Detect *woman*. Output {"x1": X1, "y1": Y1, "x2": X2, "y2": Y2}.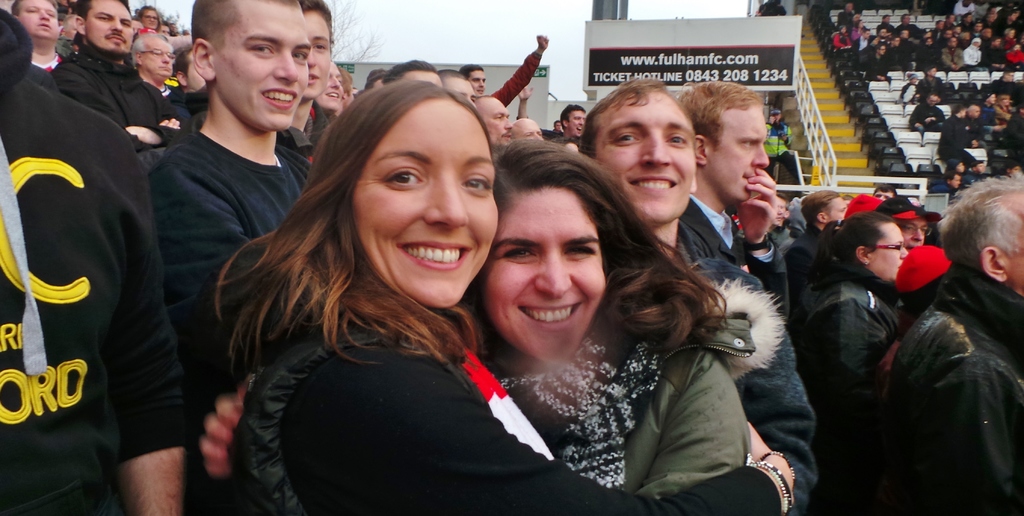
{"x1": 133, "y1": 6, "x2": 160, "y2": 30}.
